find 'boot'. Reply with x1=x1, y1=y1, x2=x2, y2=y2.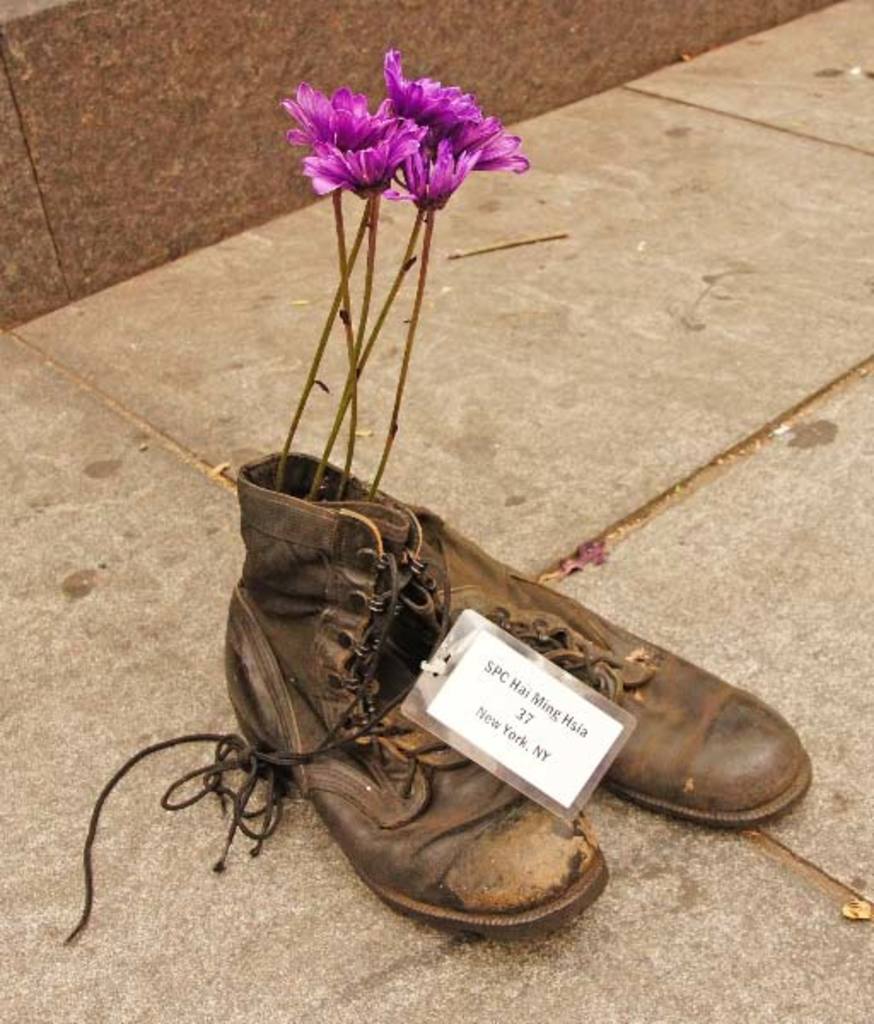
x1=413, y1=485, x2=807, y2=865.
